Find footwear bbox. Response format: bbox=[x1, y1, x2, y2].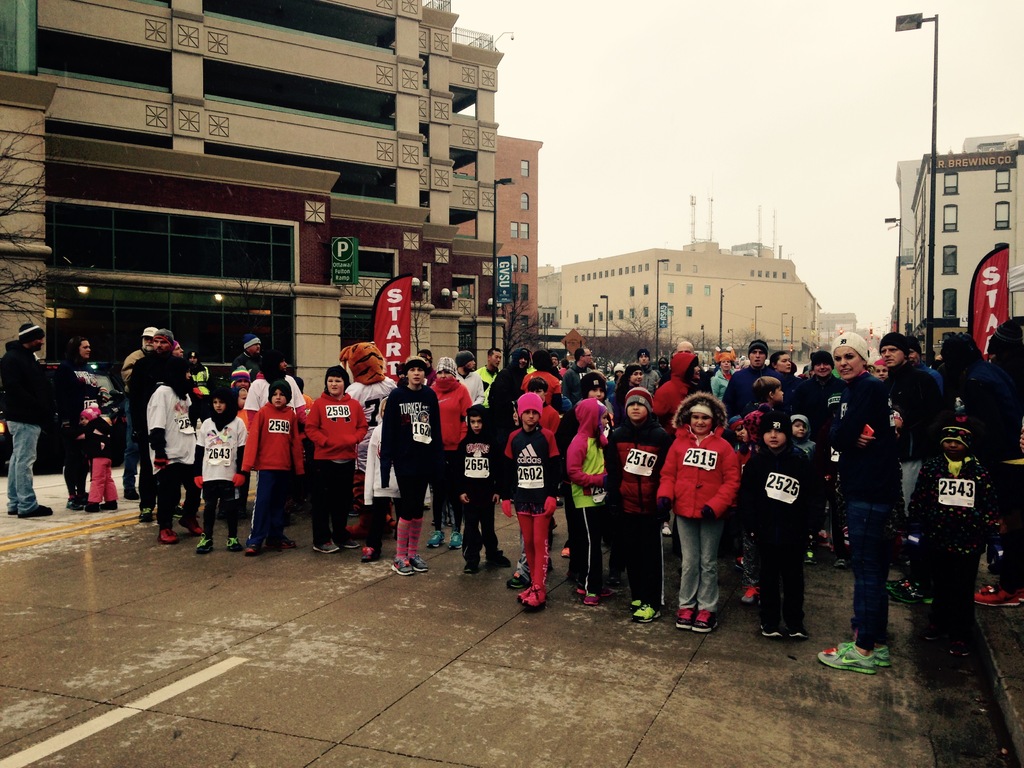
bbox=[388, 557, 411, 570].
